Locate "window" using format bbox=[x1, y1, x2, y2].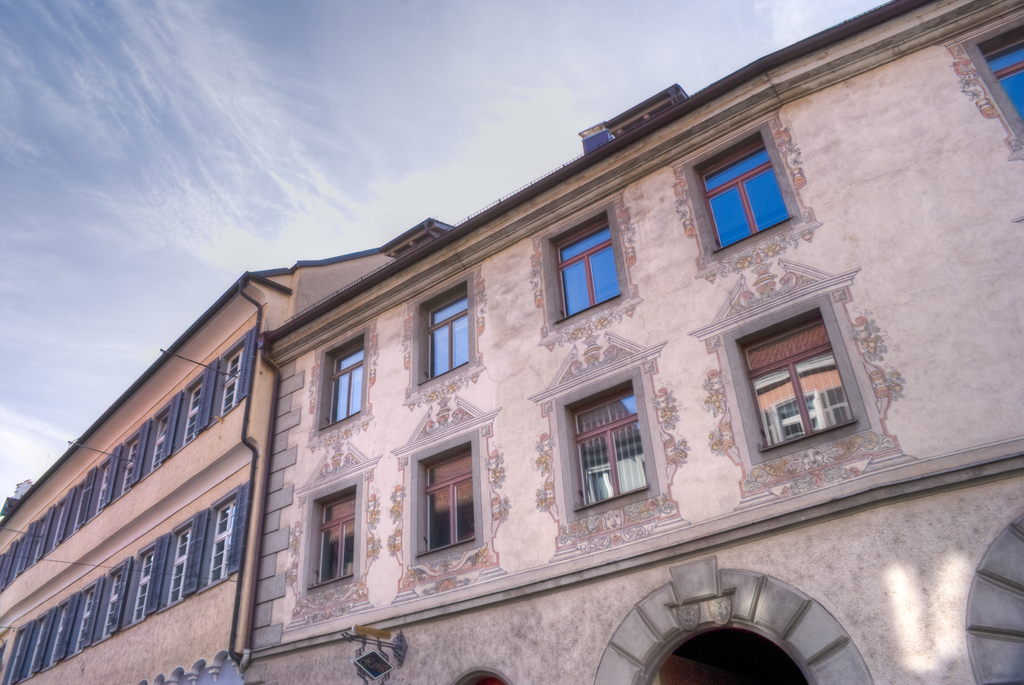
bbox=[113, 428, 142, 508].
